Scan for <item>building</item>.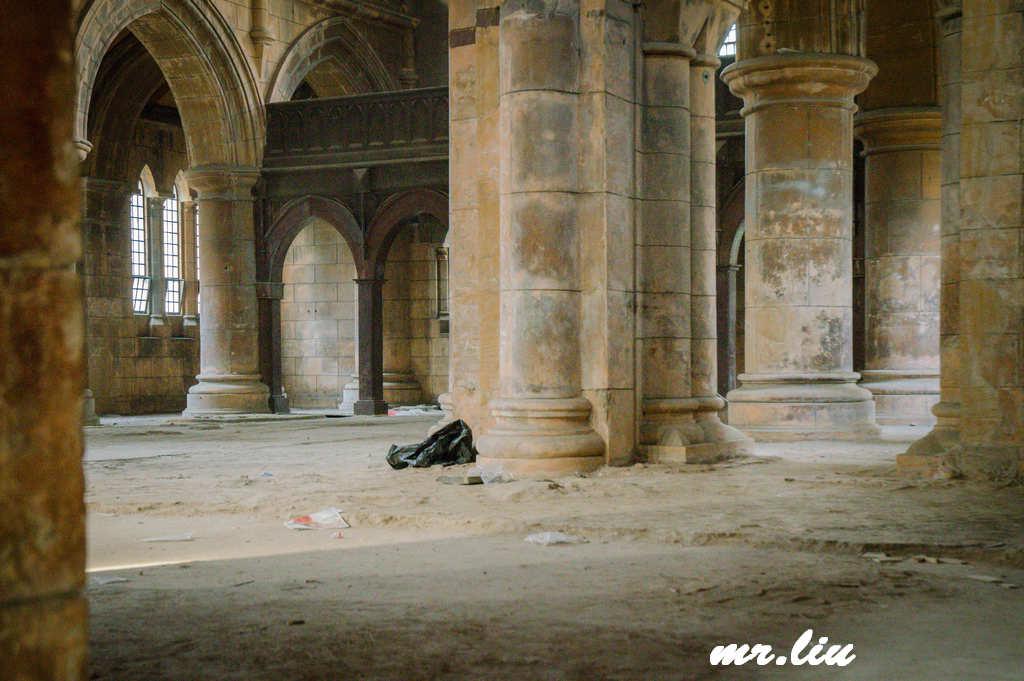
Scan result: 0:0:1023:680.
